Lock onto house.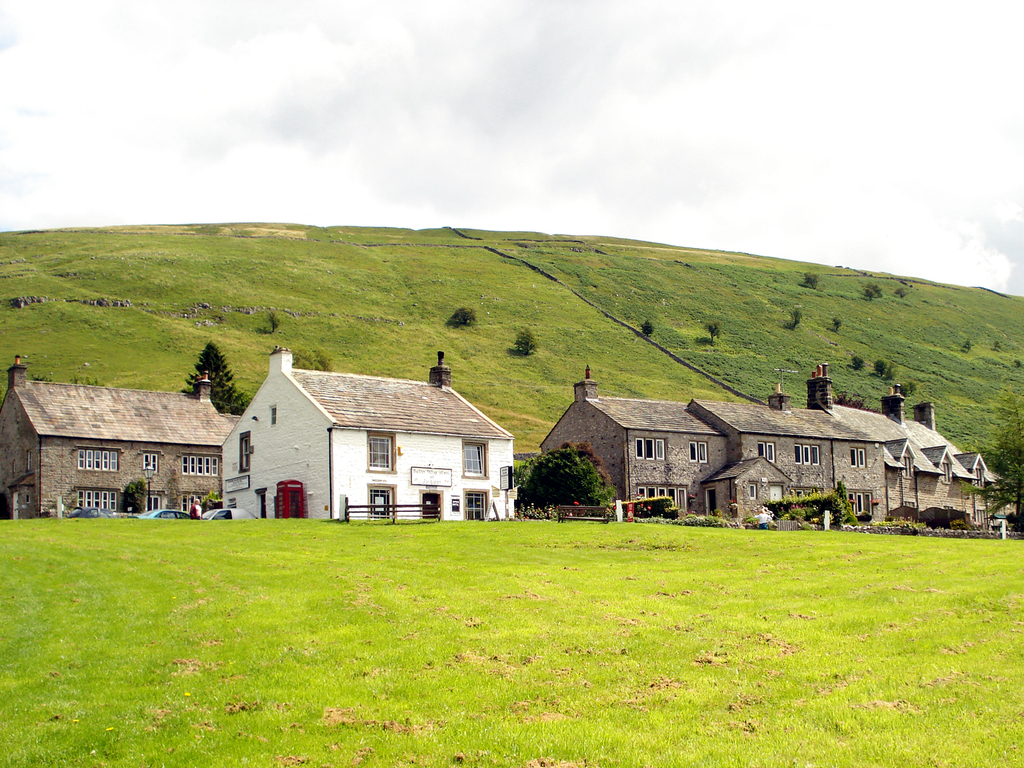
Locked: 216:351:521:527.
